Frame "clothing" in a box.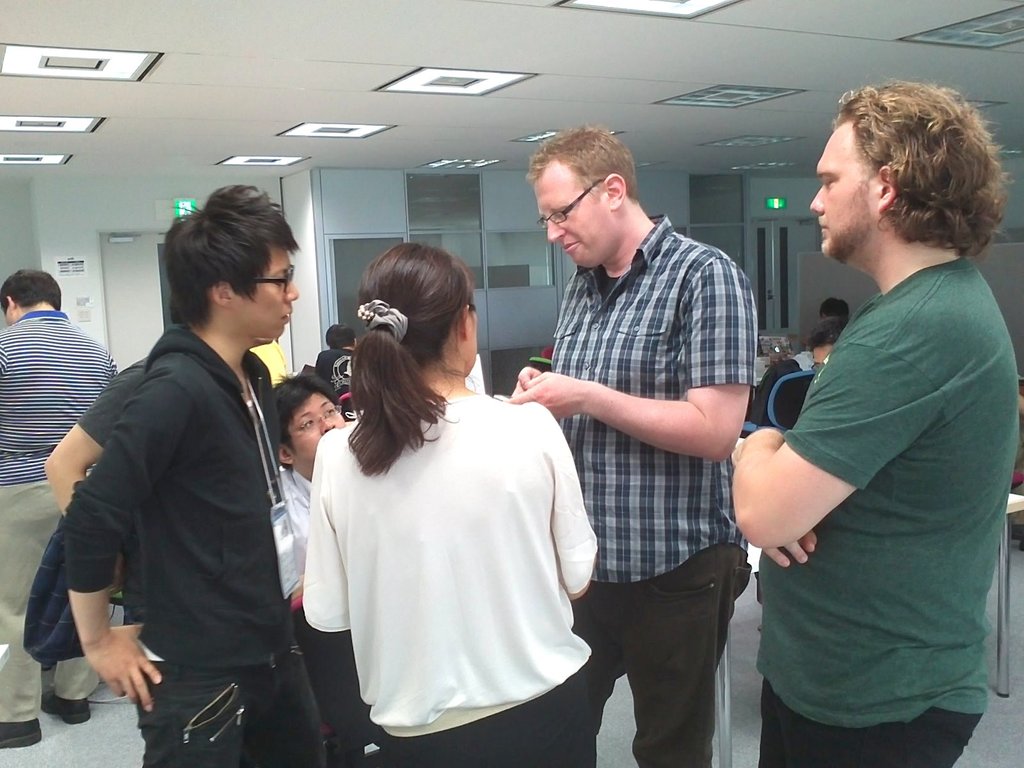
63:320:325:767.
